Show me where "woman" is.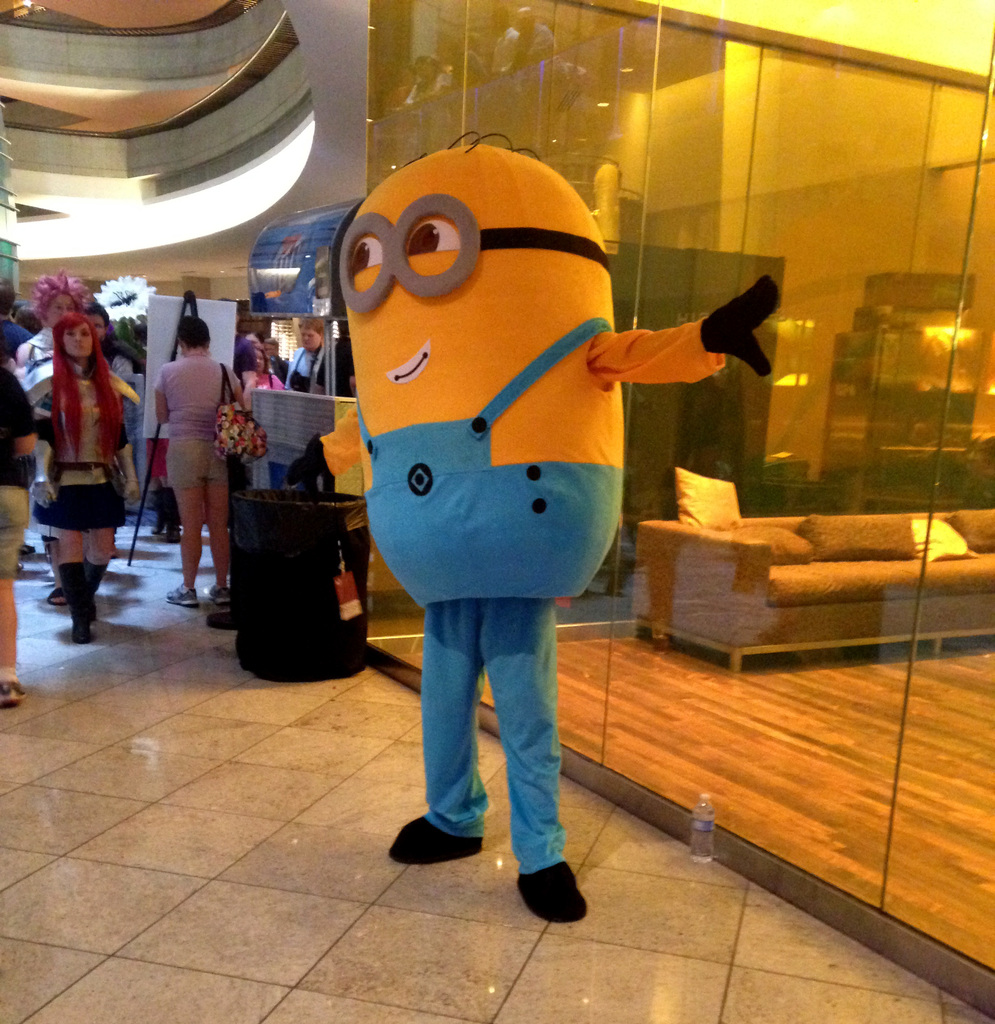
"woman" is at x1=29 y1=316 x2=139 y2=645.
